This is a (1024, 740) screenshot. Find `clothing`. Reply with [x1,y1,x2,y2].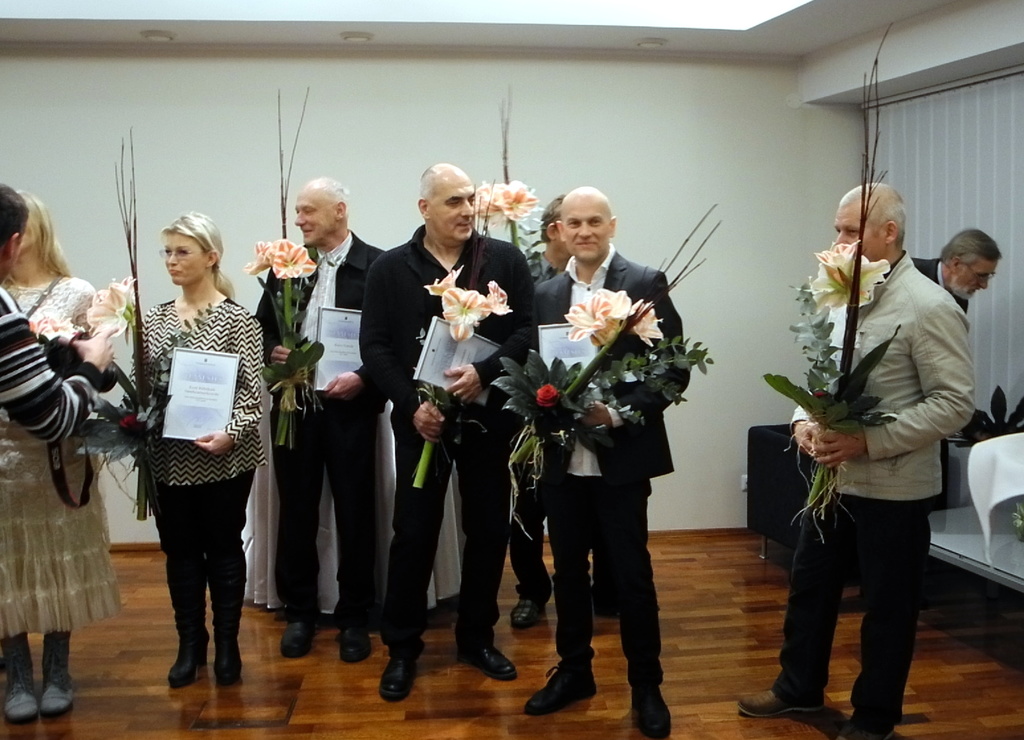
[255,228,385,627].
